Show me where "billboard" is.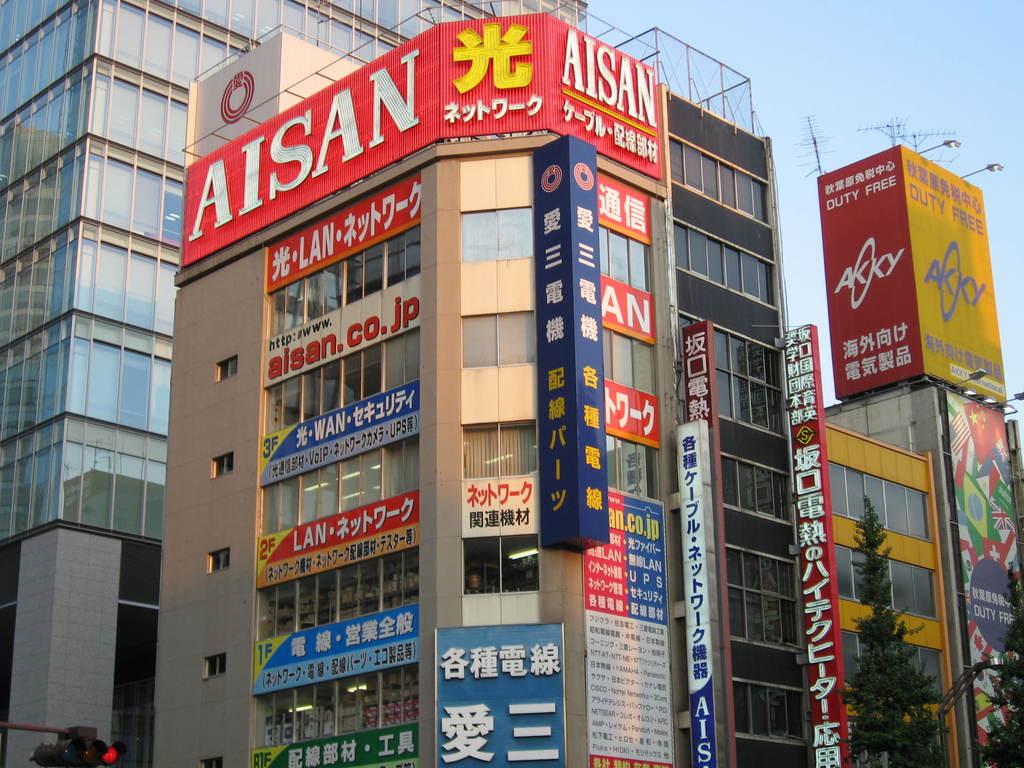
"billboard" is at rect(458, 468, 540, 535).
